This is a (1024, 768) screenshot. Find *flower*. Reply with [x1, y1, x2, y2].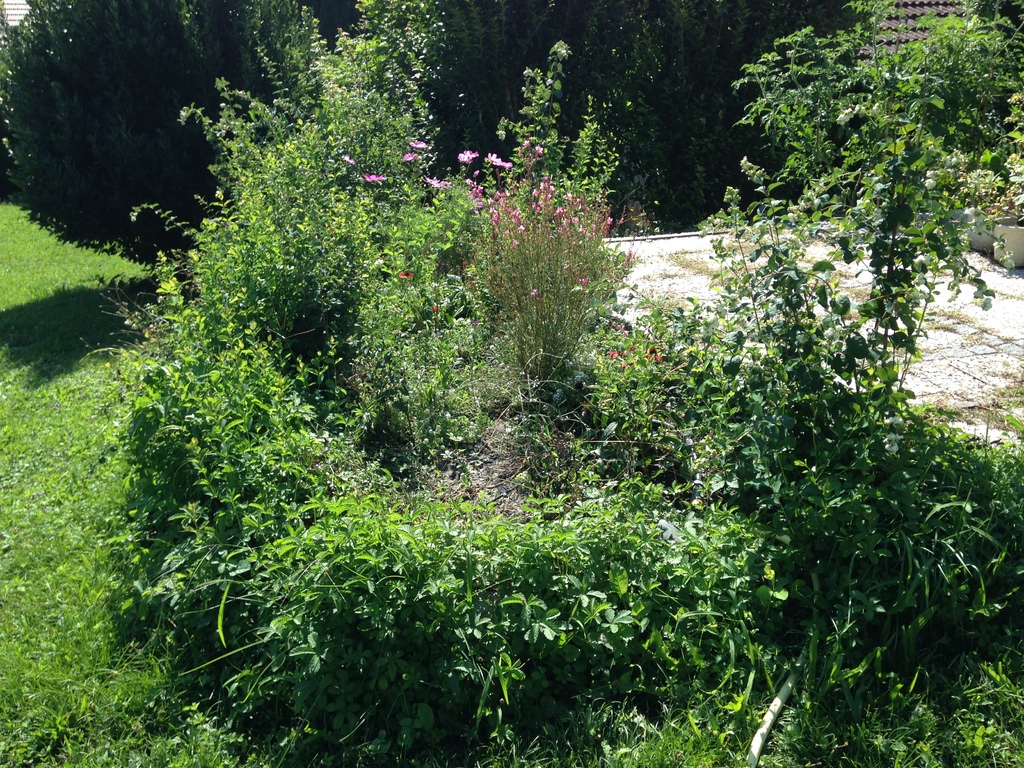
[458, 148, 478, 160].
